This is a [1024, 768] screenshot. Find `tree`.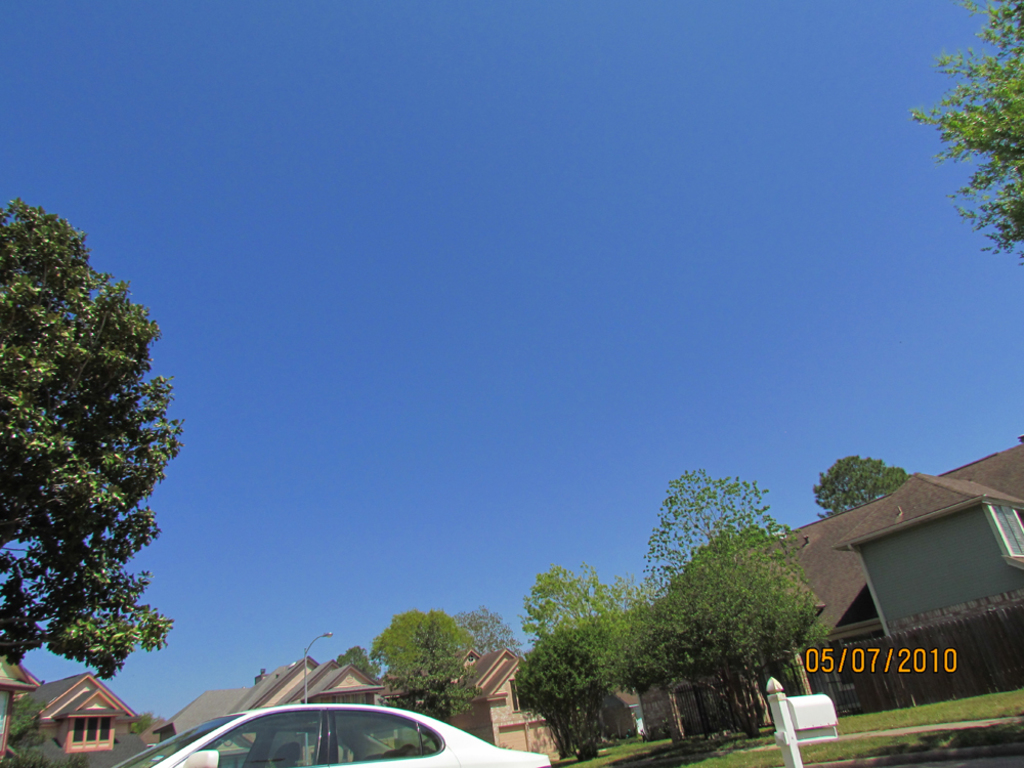
Bounding box: BBox(9, 190, 185, 726).
